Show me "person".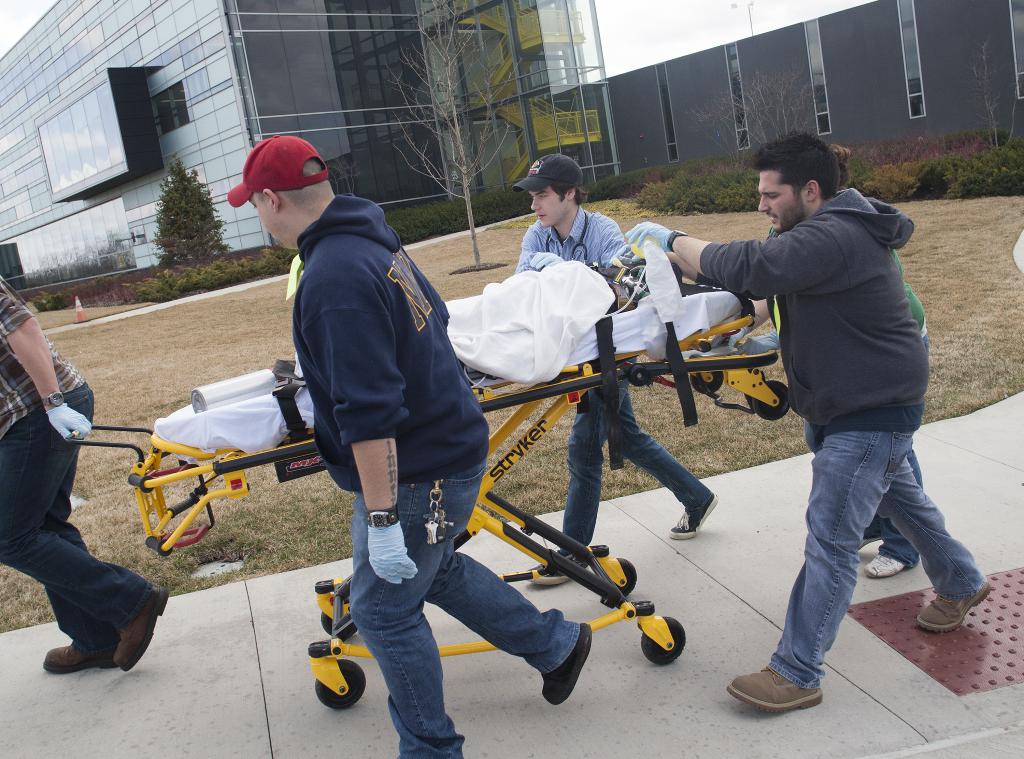
"person" is here: bbox=[228, 228, 509, 731].
